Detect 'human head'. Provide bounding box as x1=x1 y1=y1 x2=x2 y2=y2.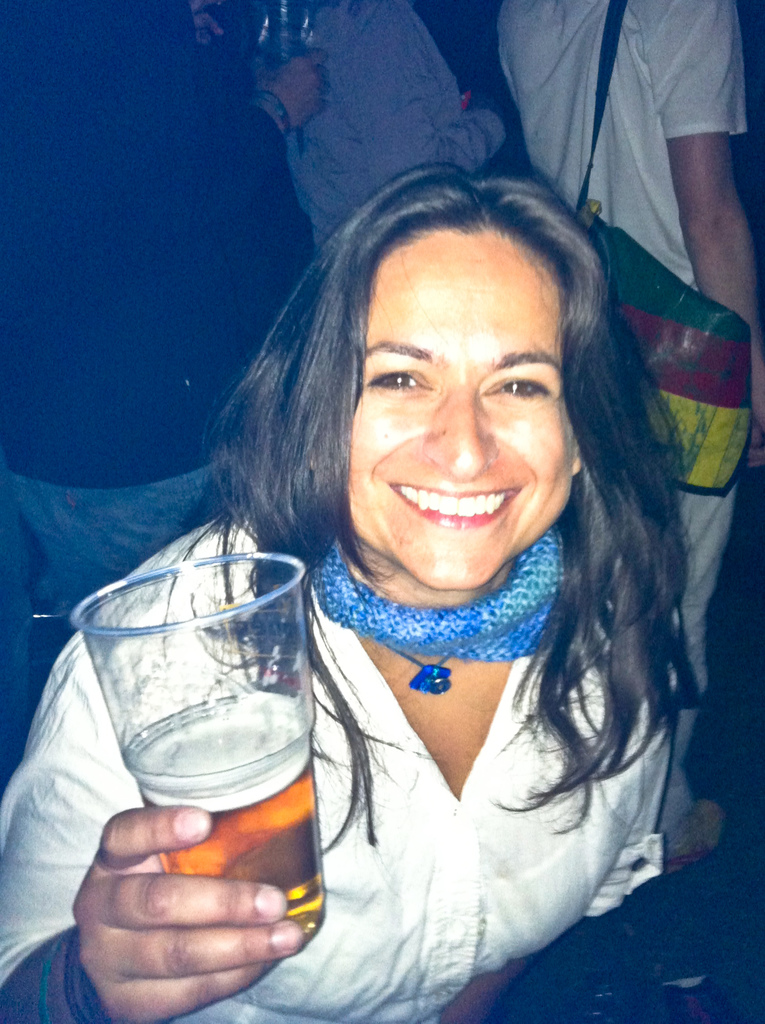
x1=282 y1=159 x2=628 y2=598.
